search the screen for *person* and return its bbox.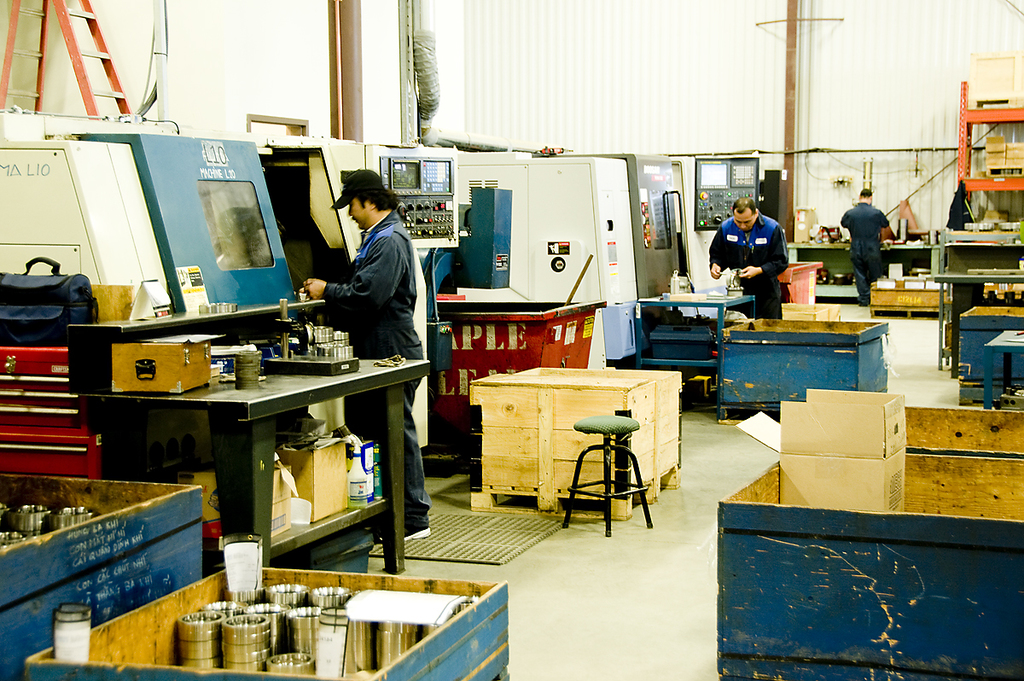
Found: 839/187/892/307.
